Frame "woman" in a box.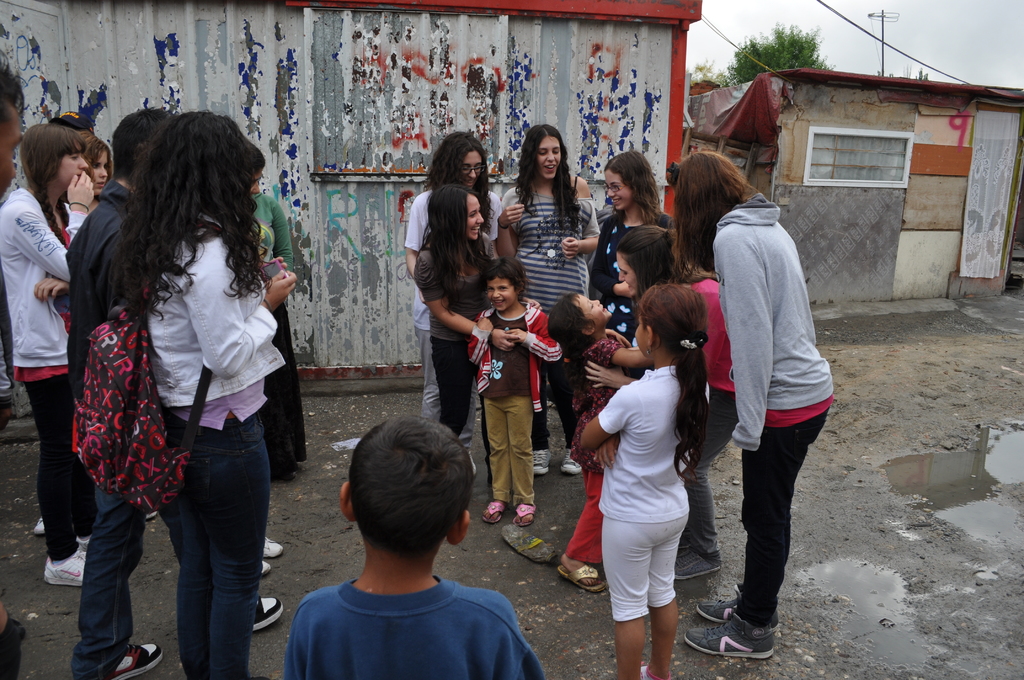
locate(0, 119, 94, 592).
